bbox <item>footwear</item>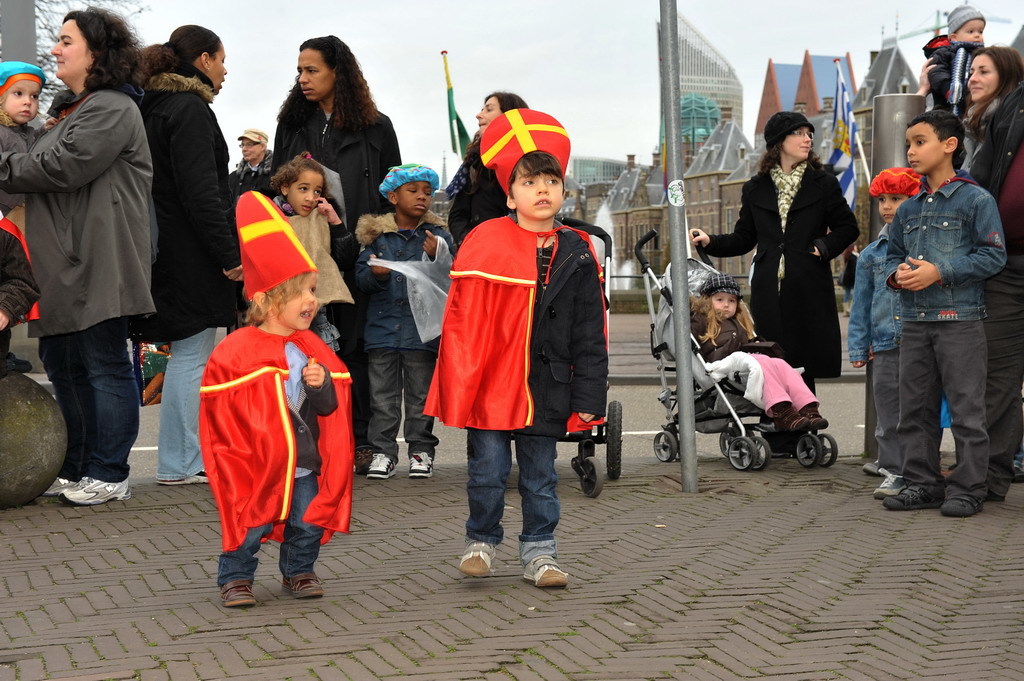
(881,485,941,513)
